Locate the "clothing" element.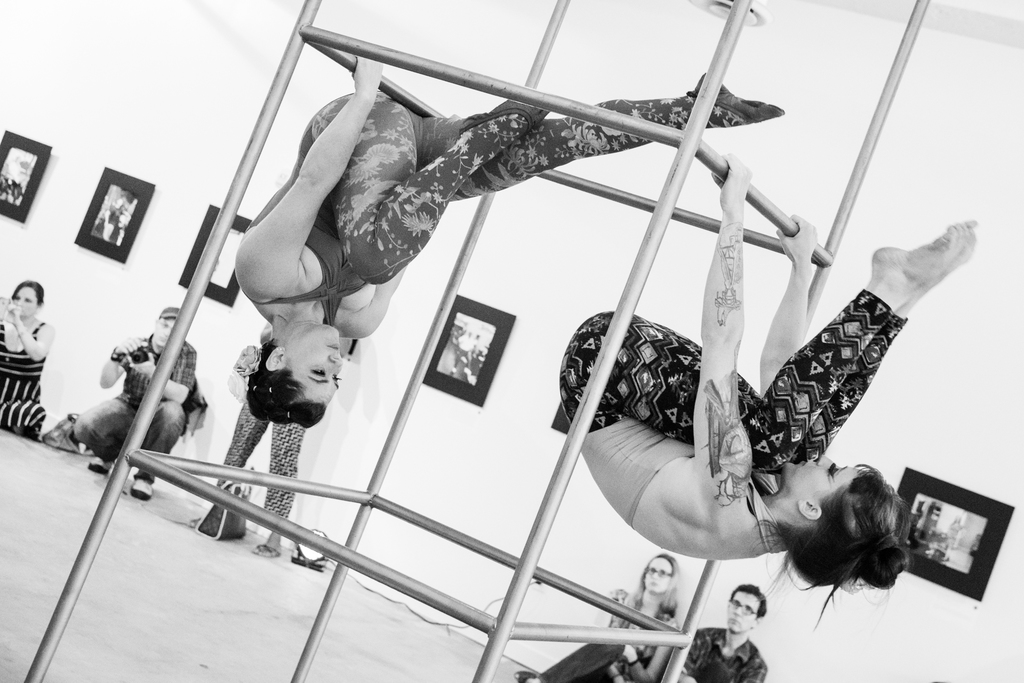
Element bbox: (556, 286, 915, 556).
